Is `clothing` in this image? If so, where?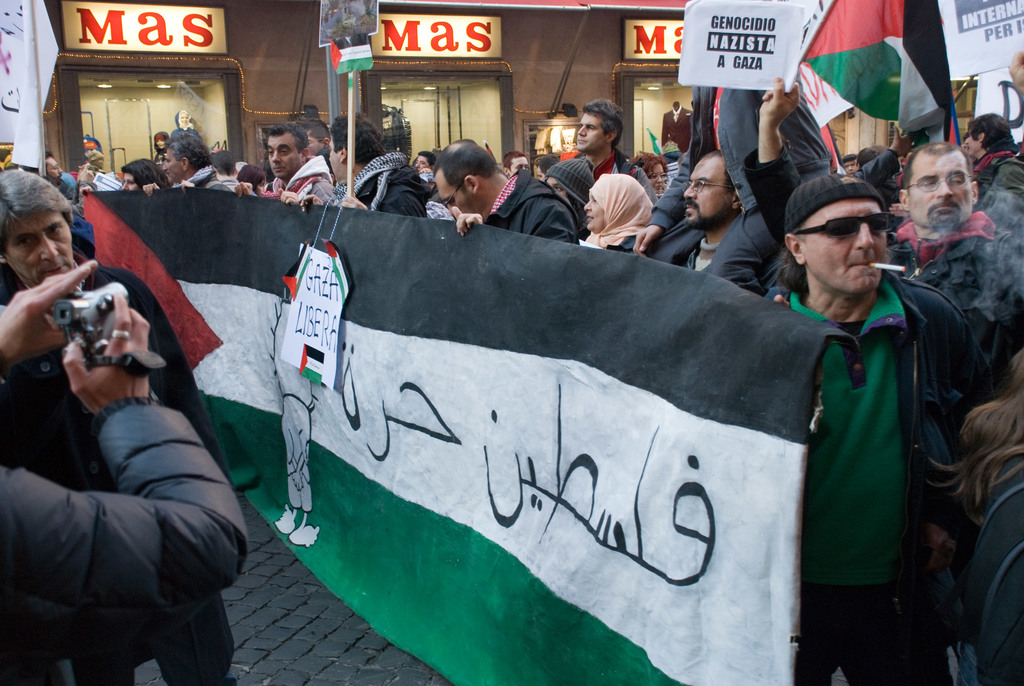
Yes, at box(0, 404, 244, 619).
